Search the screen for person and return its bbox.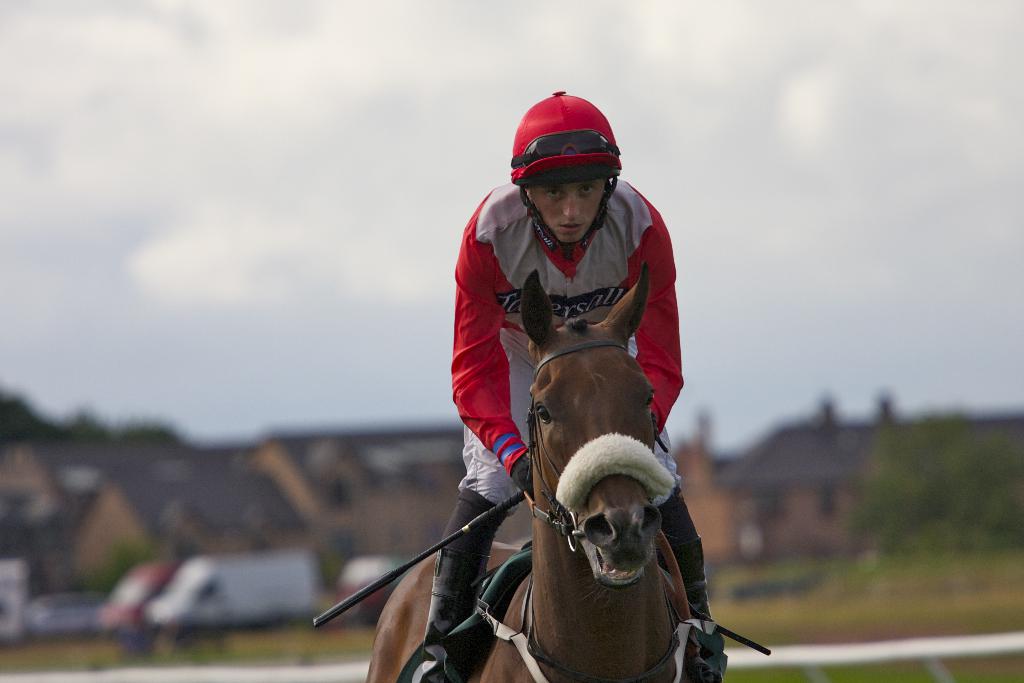
Found: locate(447, 110, 701, 651).
